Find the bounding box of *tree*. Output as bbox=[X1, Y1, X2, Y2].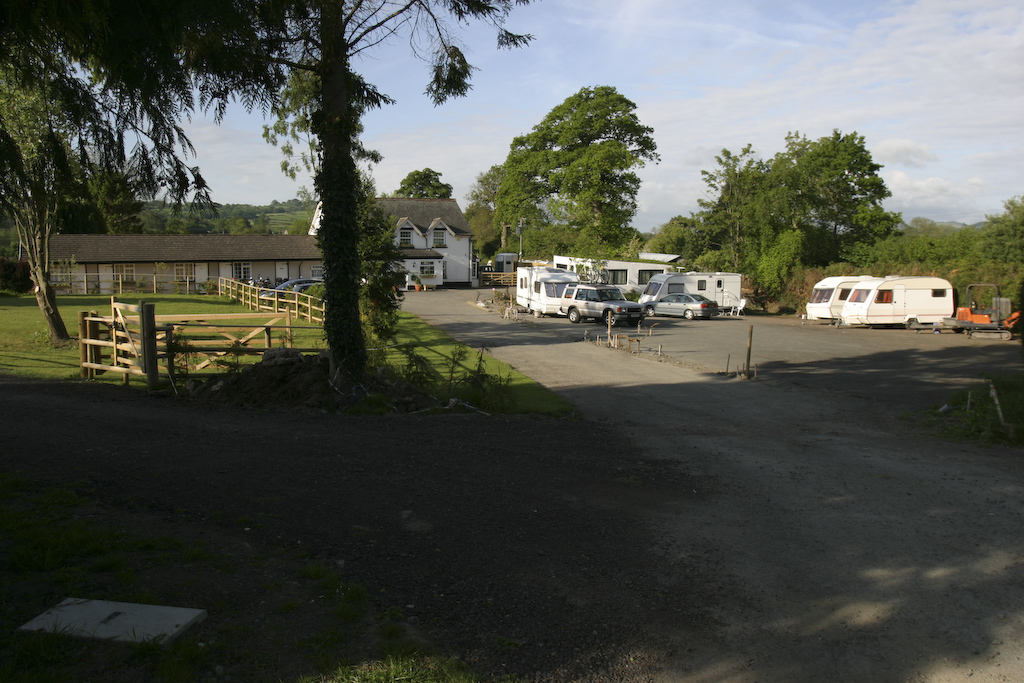
bbox=[385, 163, 463, 204].
